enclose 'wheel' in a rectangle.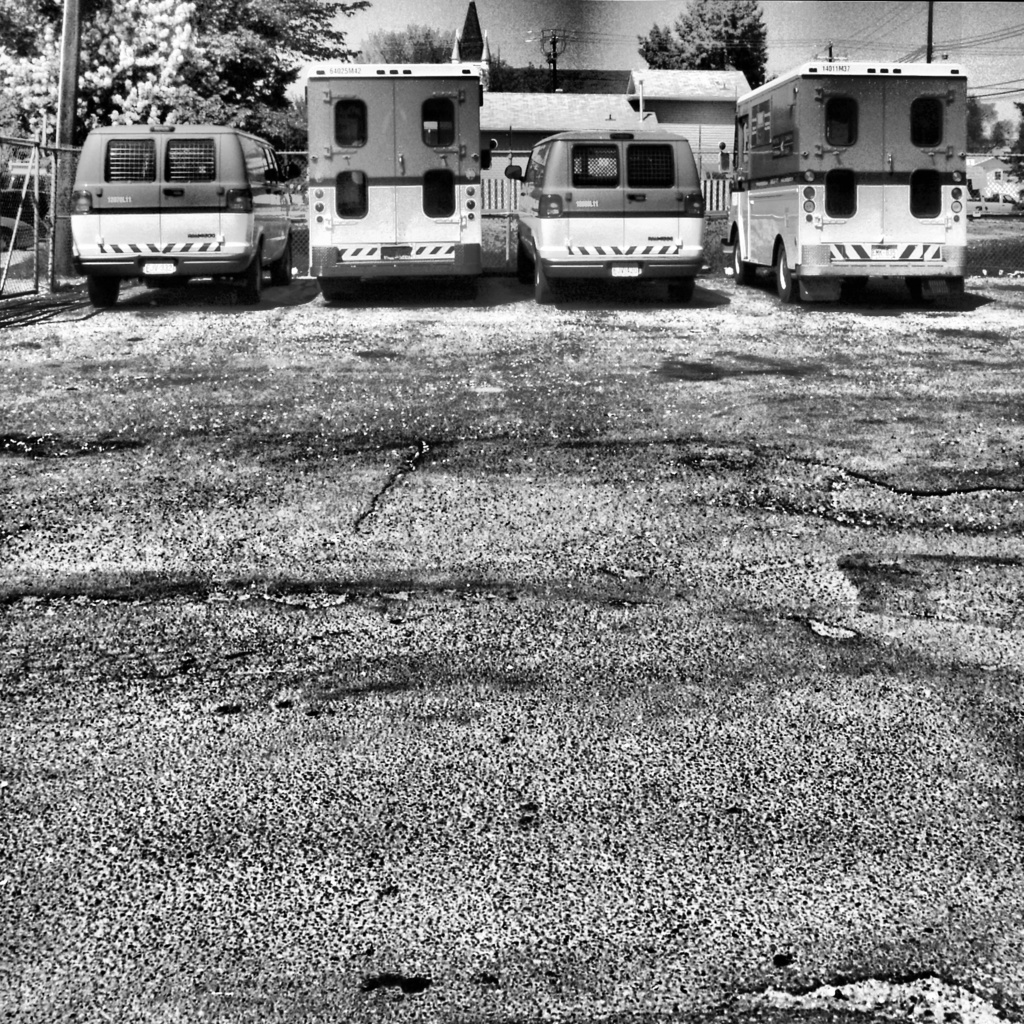
235 239 268 298.
